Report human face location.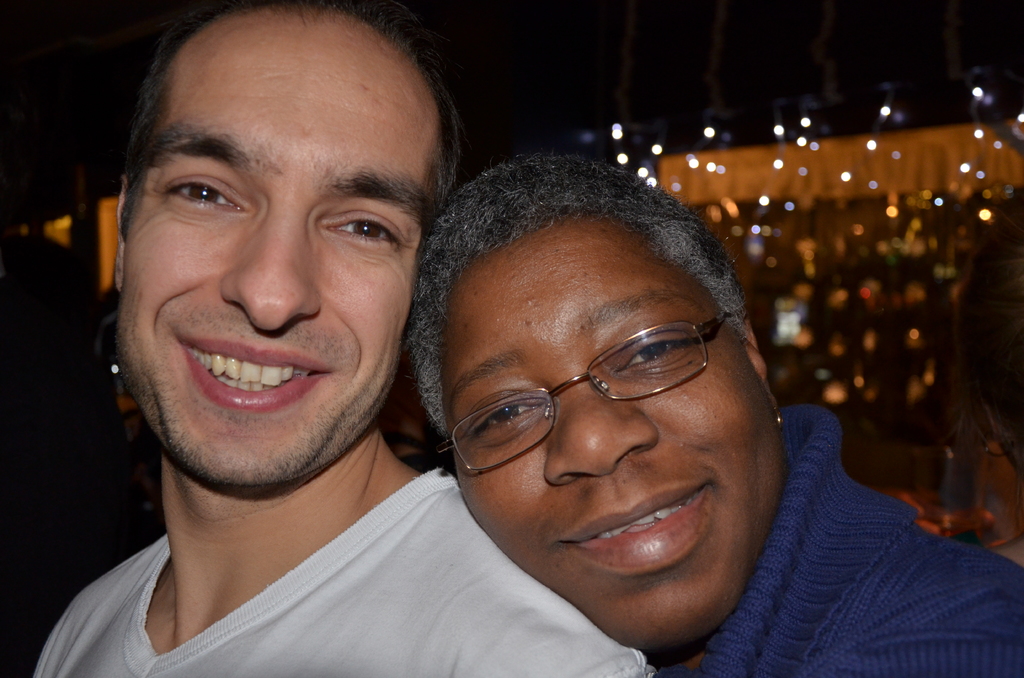
Report: Rect(441, 214, 783, 658).
